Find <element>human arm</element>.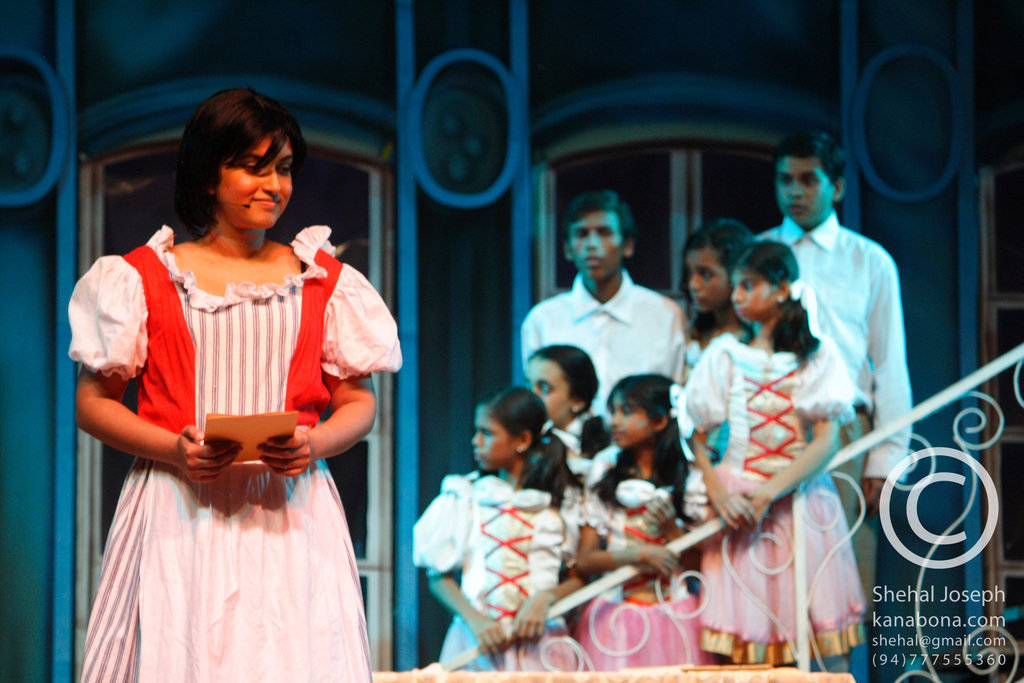
(520,300,553,397).
